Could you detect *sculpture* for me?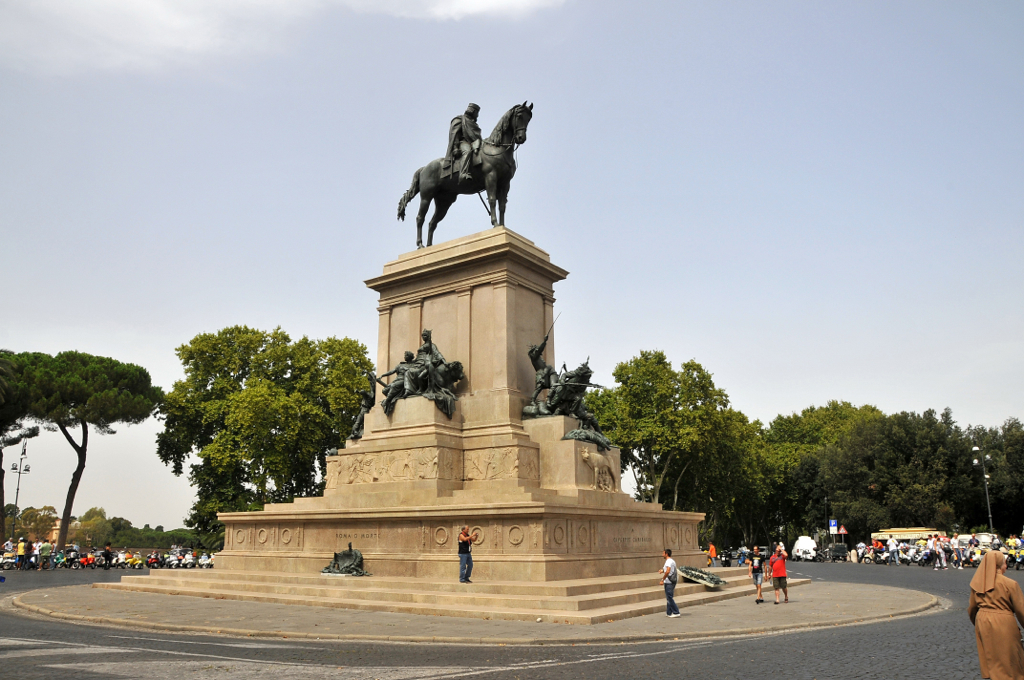
Detection result: <bbox>347, 391, 374, 441</bbox>.
